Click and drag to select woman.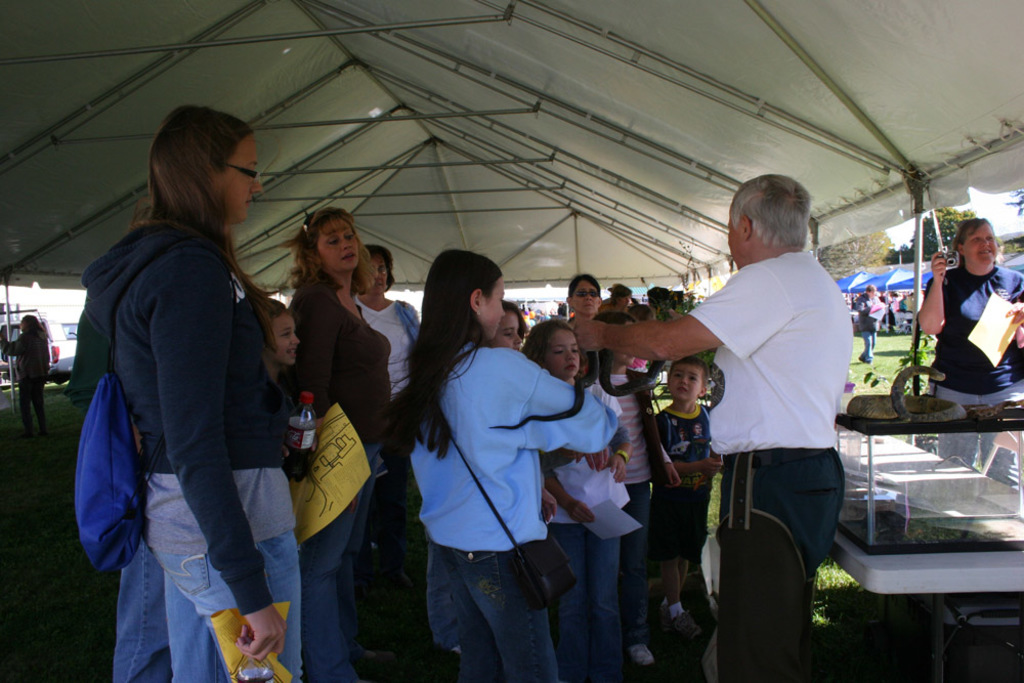
Selection: [x1=399, y1=247, x2=626, y2=682].
